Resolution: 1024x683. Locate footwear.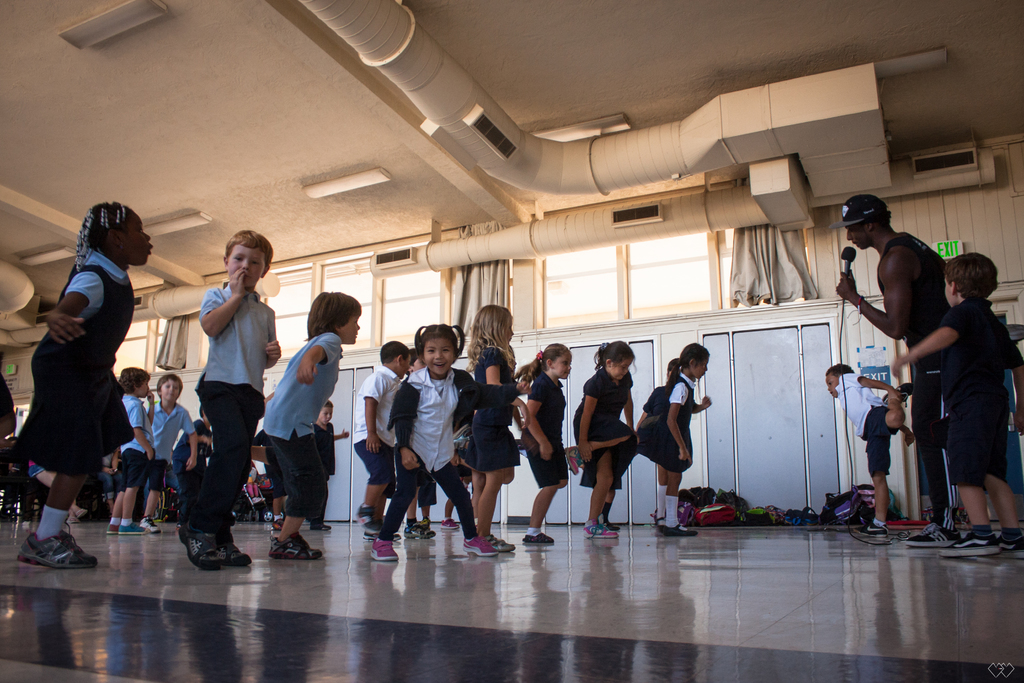
rect(72, 504, 85, 516).
